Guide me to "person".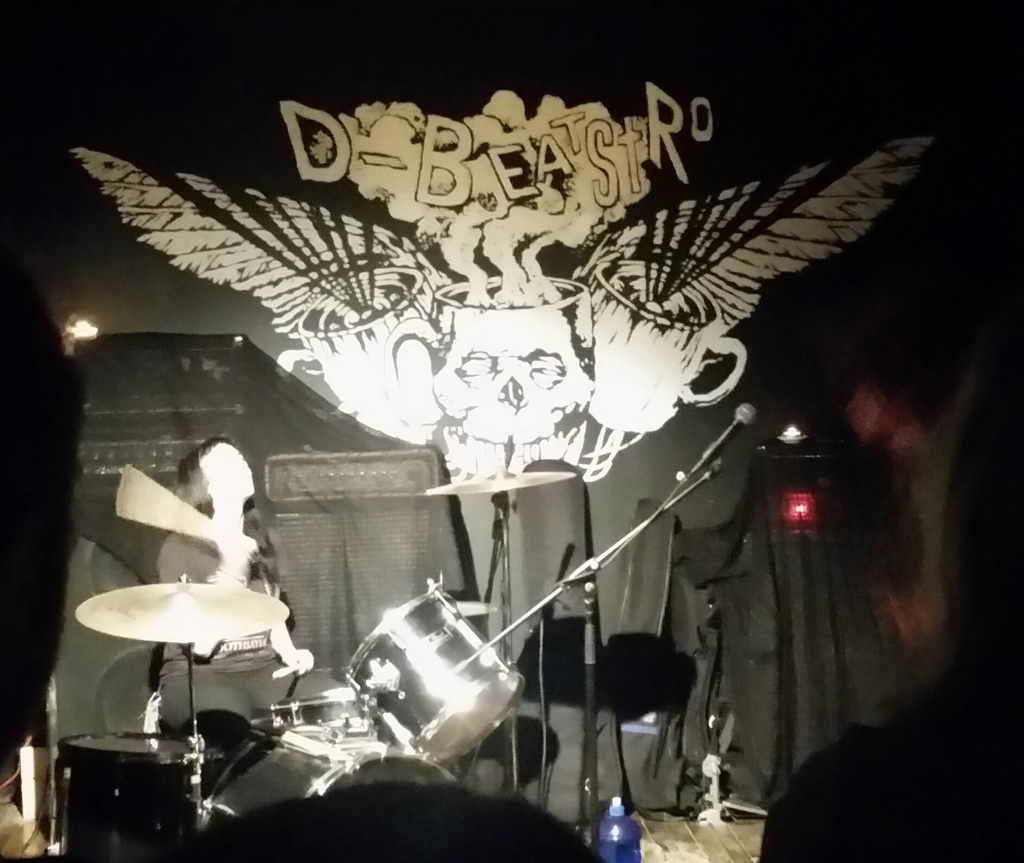
Guidance: [147, 433, 363, 734].
